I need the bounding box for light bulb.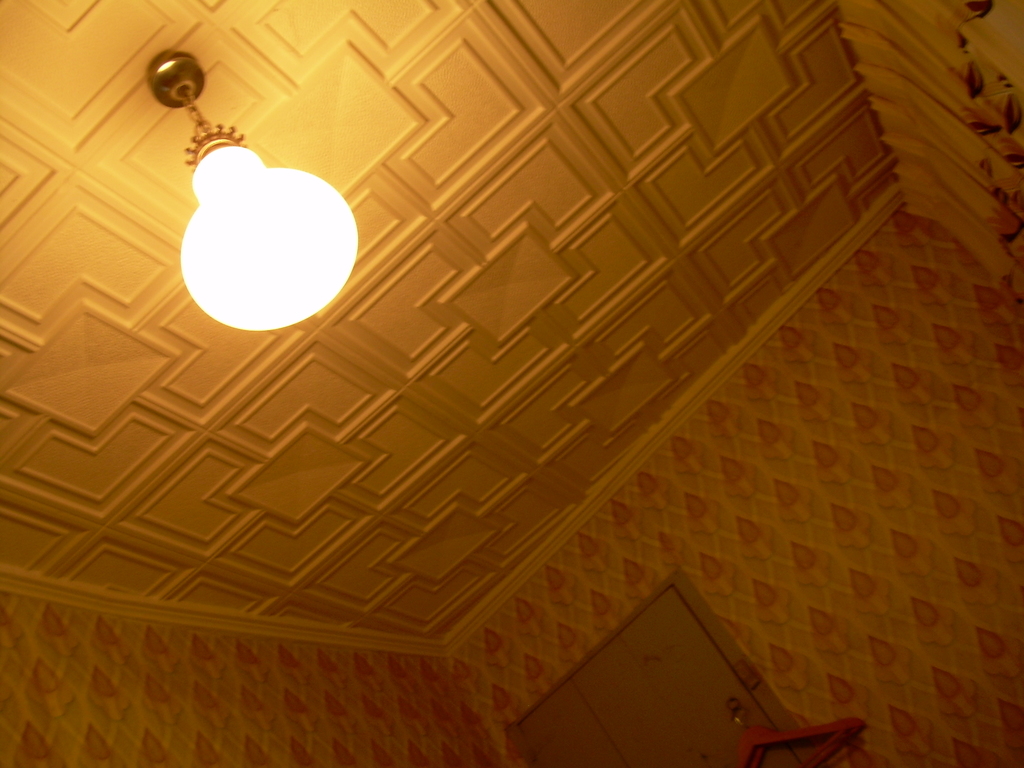
Here it is: x1=179 y1=140 x2=361 y2=333.
